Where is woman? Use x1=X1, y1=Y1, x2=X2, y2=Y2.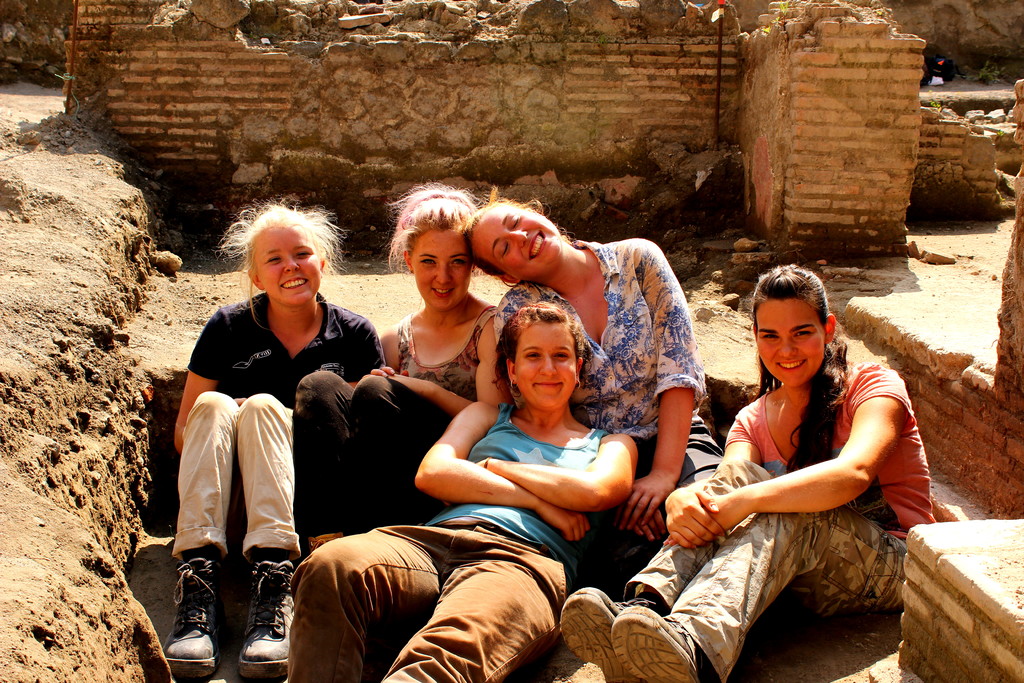
x1=290, y1=178, x2=509, y2=556.
